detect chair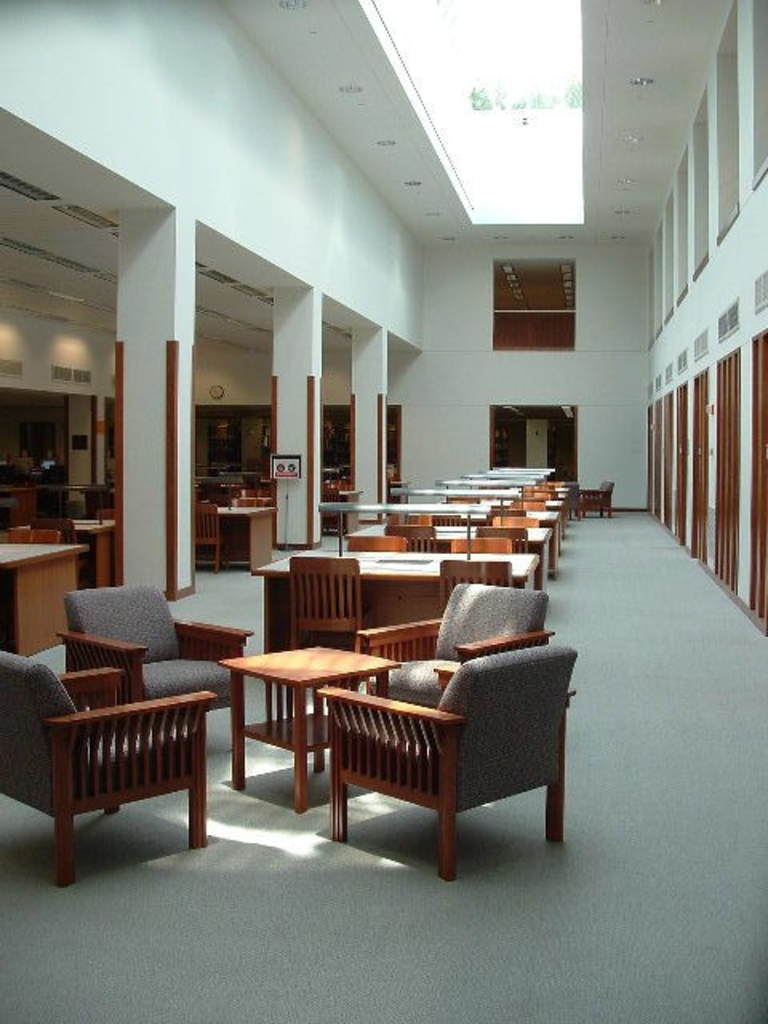
bbox=(491, 512, 533, 522)
